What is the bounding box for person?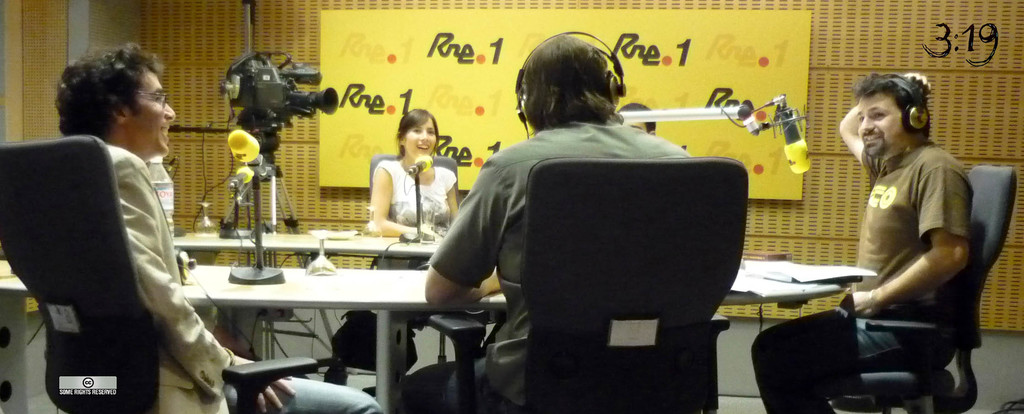
(367, 102, 458, 271).
